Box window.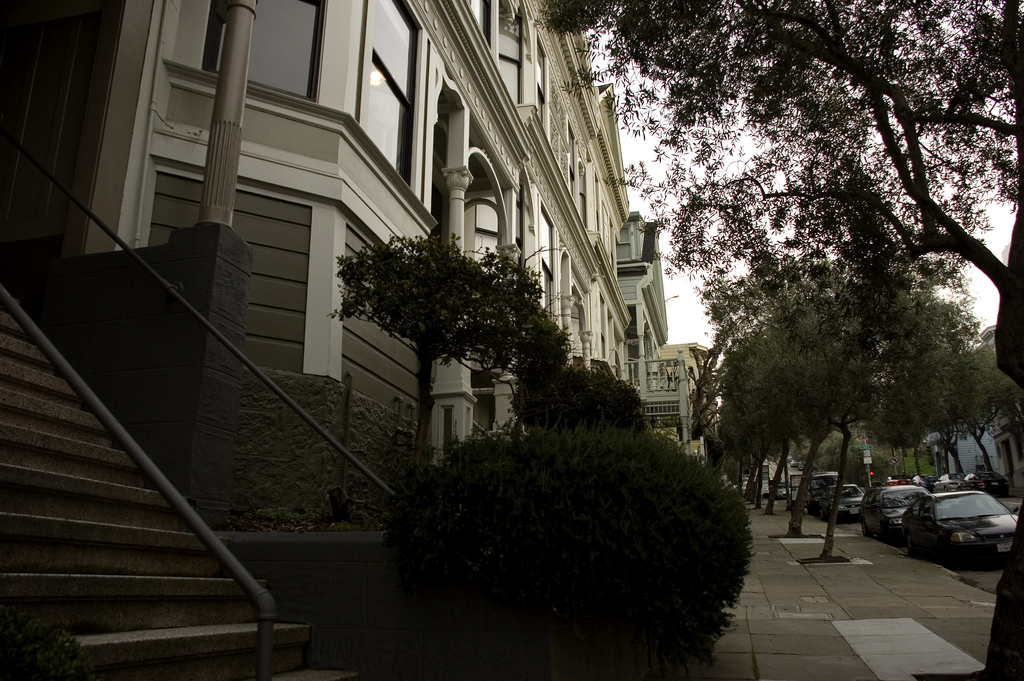
left=201, top=0, right=328, bottom=102.
